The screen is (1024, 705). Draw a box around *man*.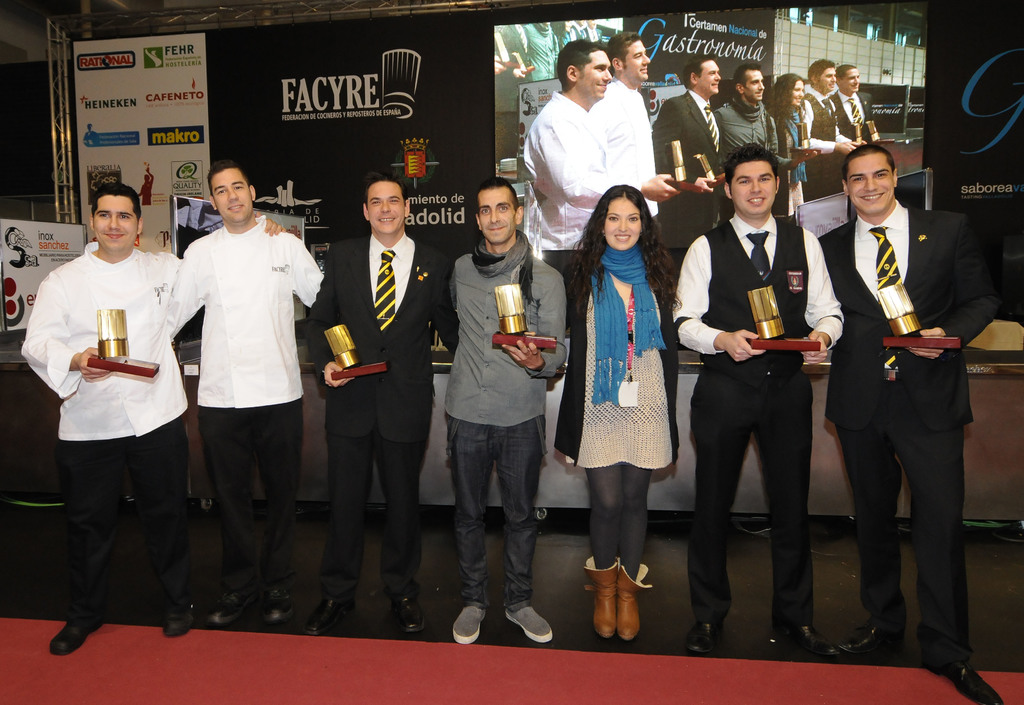
region(659, 143, 846, 664).
